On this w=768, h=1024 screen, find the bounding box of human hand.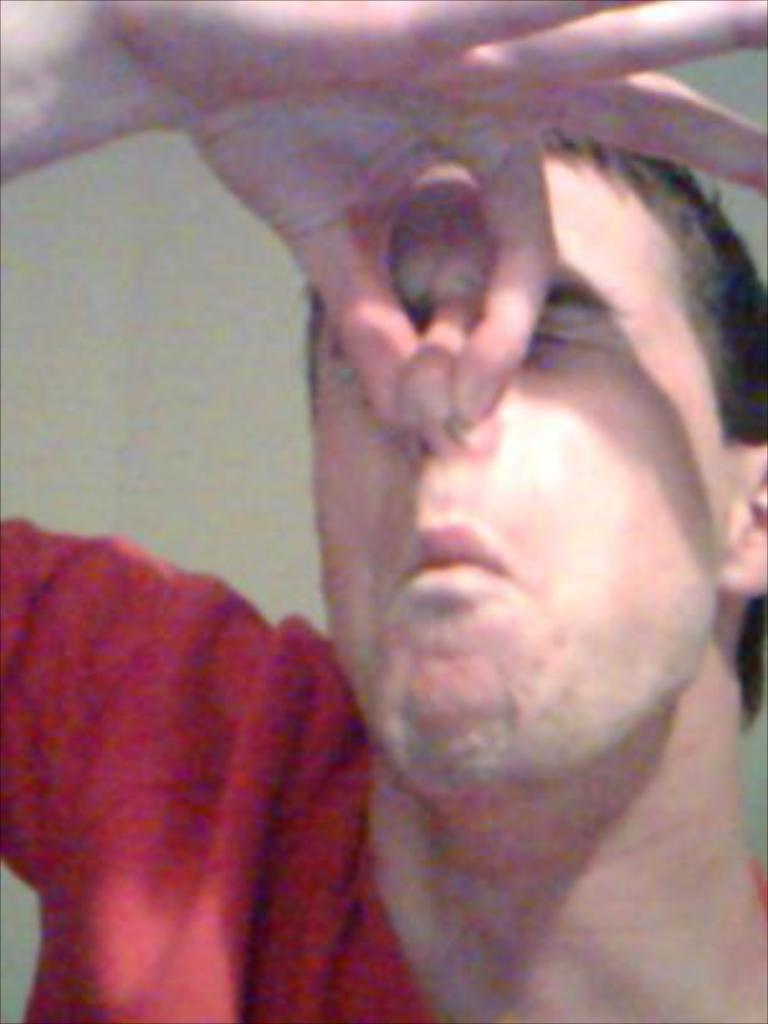
Bounding box: <box>113,0,765,438</box>.
